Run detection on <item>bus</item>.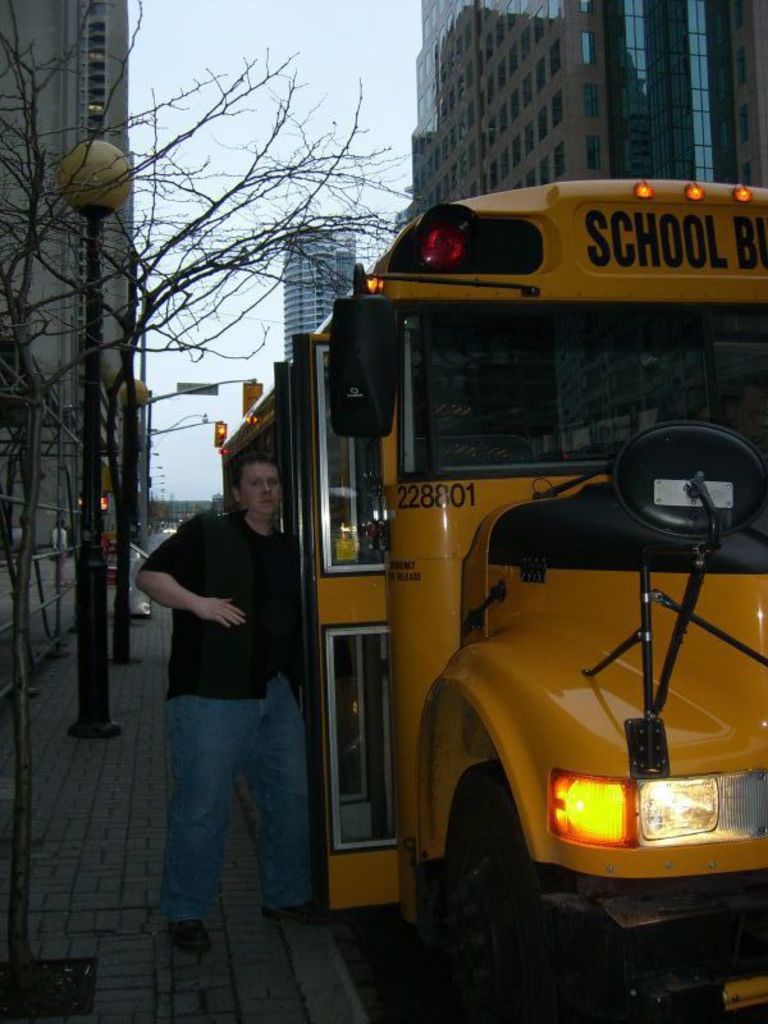
Result: BBox(215, 177, 767, 1023).
